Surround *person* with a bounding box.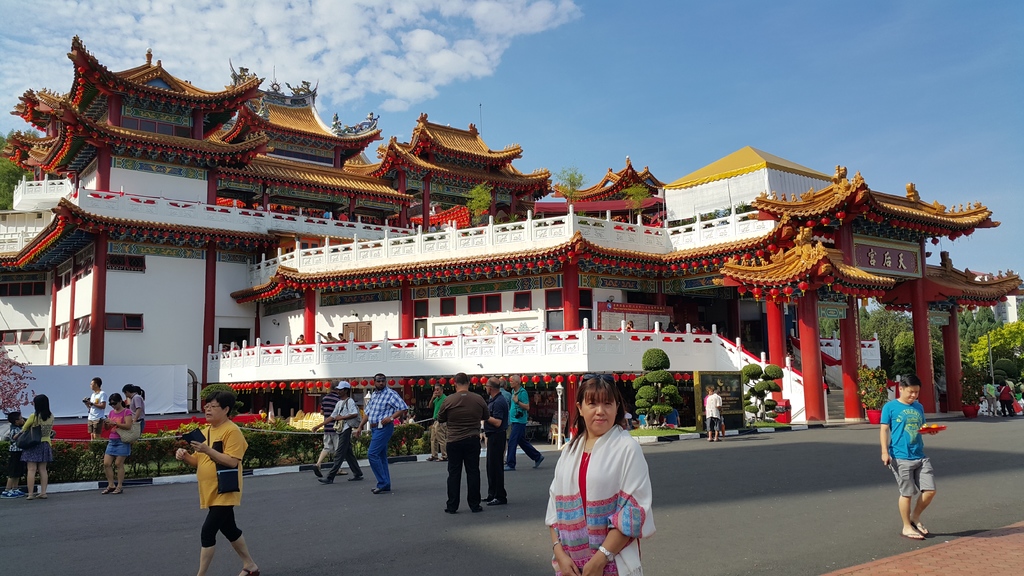
box=[336, 330, 346, 343].
